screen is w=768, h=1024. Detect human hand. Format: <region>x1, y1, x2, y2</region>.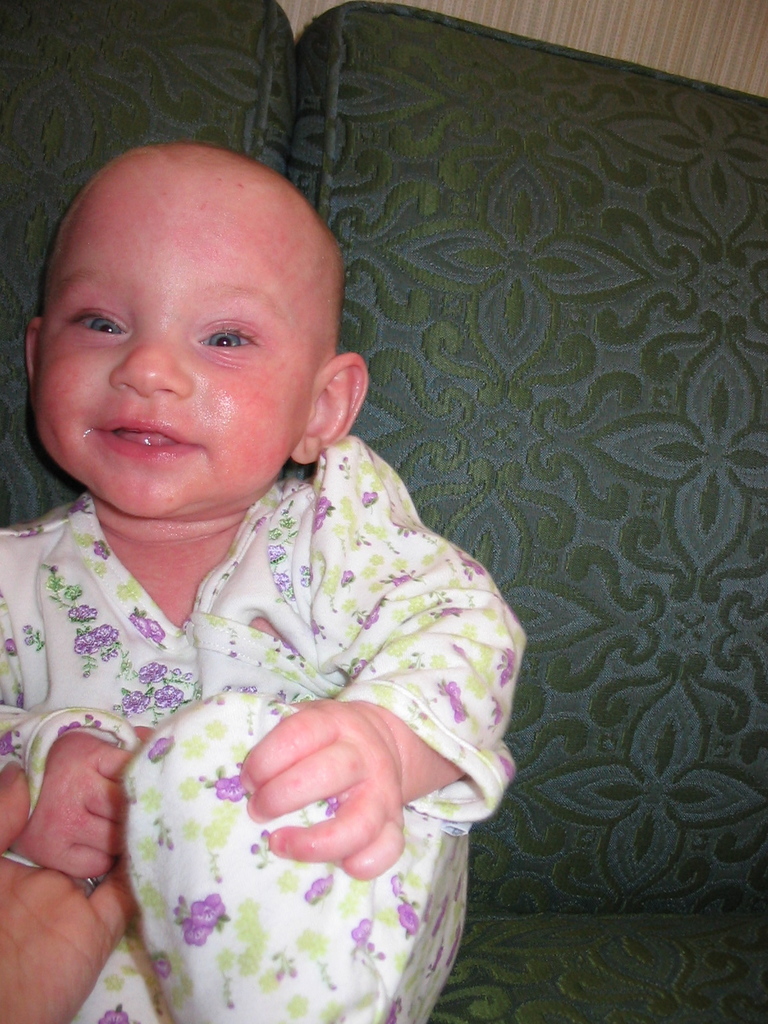
<region>210, 692, 449, 869</region>.
